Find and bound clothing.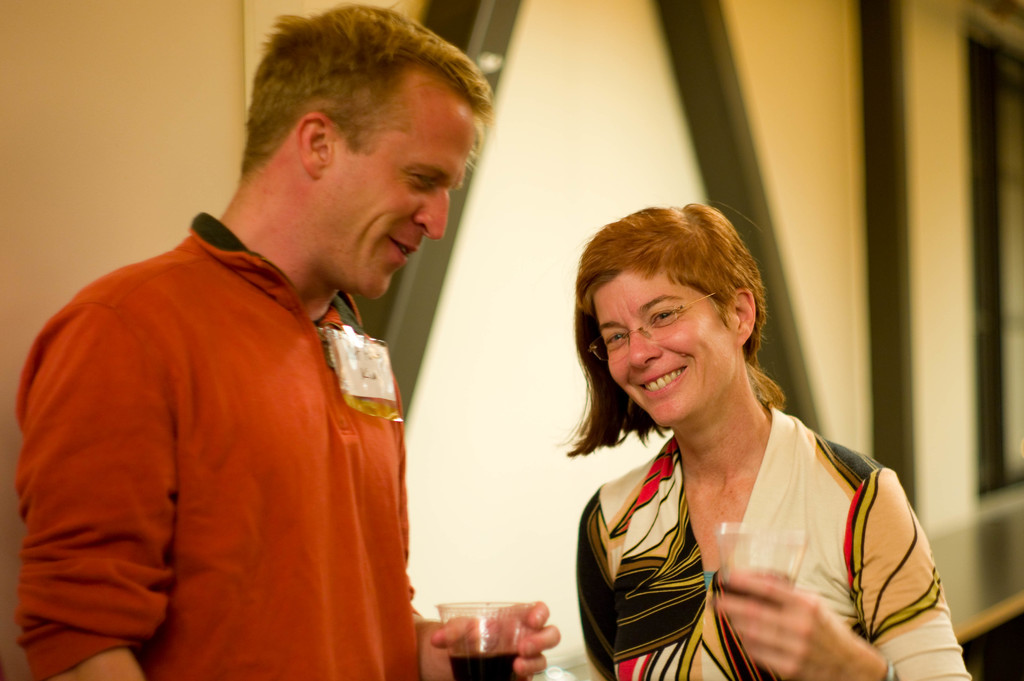
Bound: box=[26, 203, 412, 668].
